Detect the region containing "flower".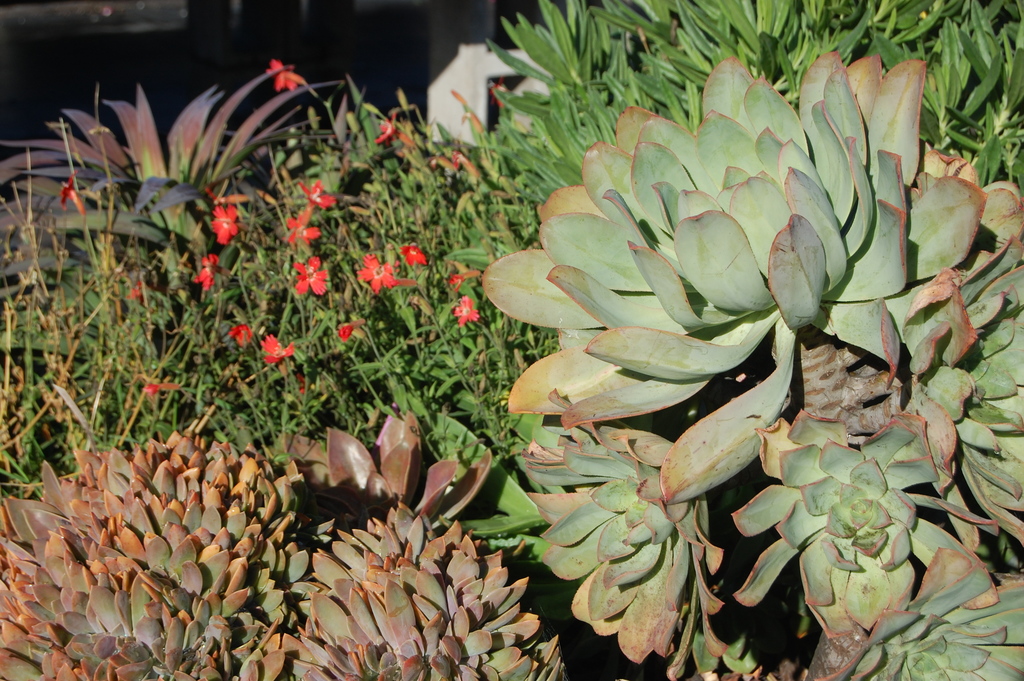
locate(60, 177, 72, 206).
